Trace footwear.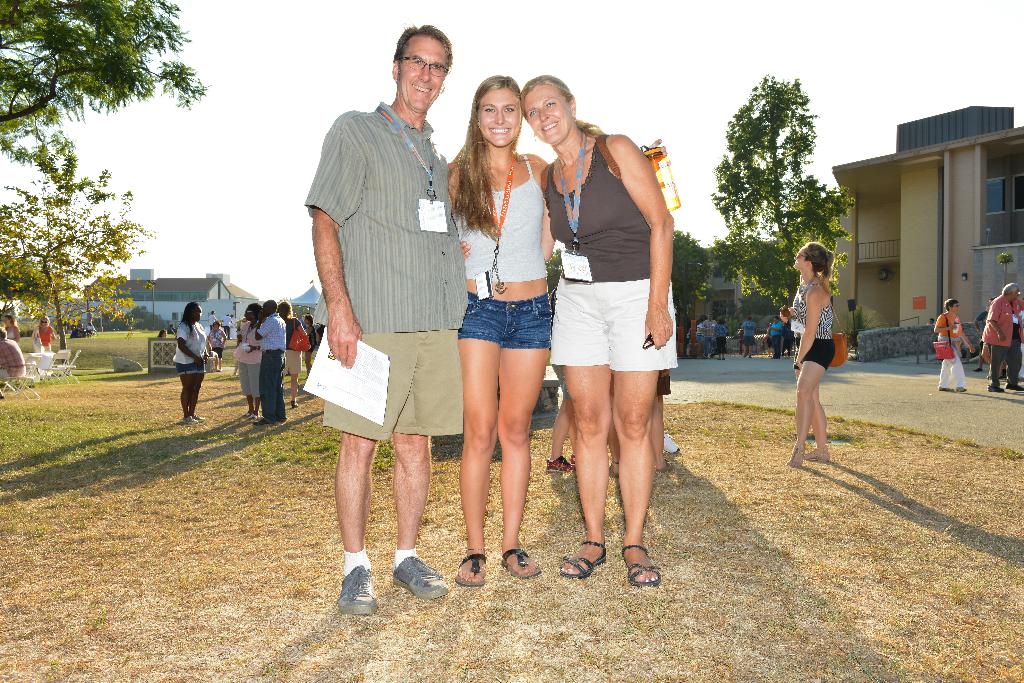
Traced to pyautogui.locateOnScreen(336, 564, 383, 614).
